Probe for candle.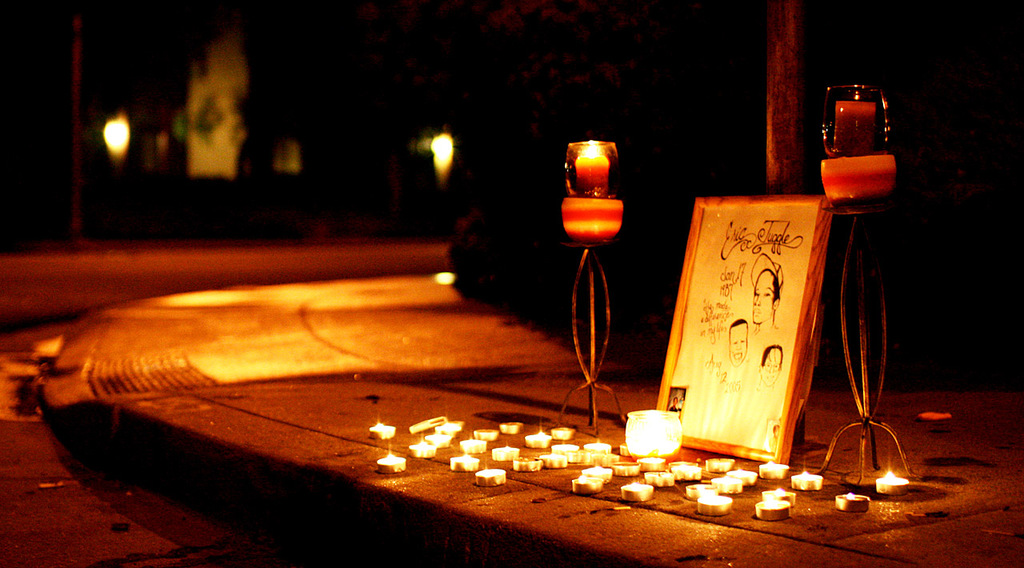
Probe result: {"left": 554, "top": 424, "right": 574, "bottom": 441}.
